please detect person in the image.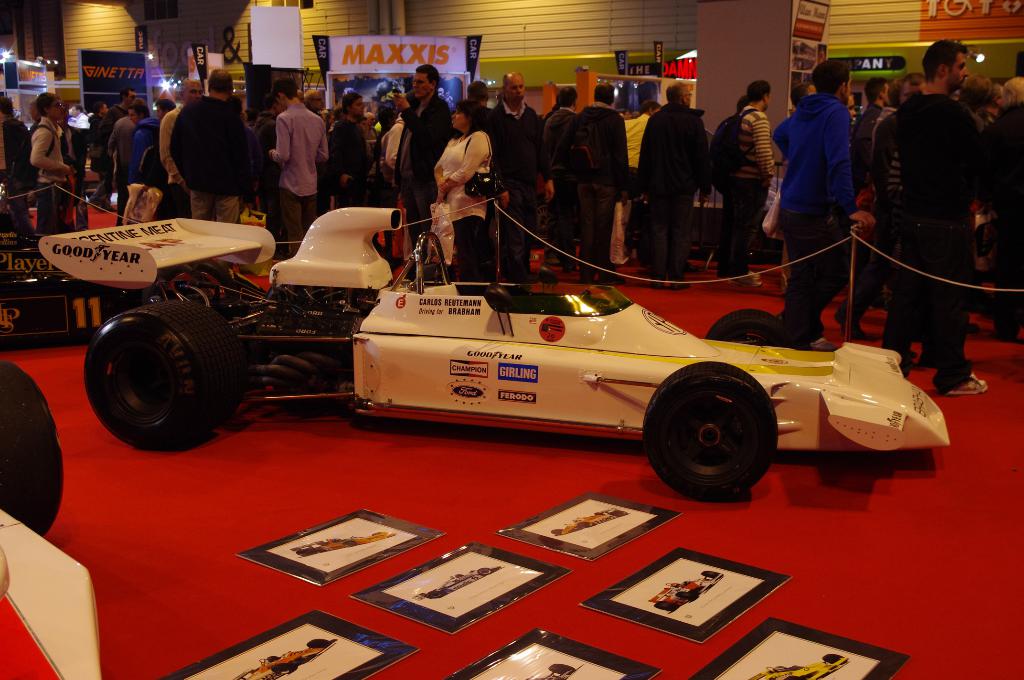
left=960, top=71, right=1010, bottom=130.
